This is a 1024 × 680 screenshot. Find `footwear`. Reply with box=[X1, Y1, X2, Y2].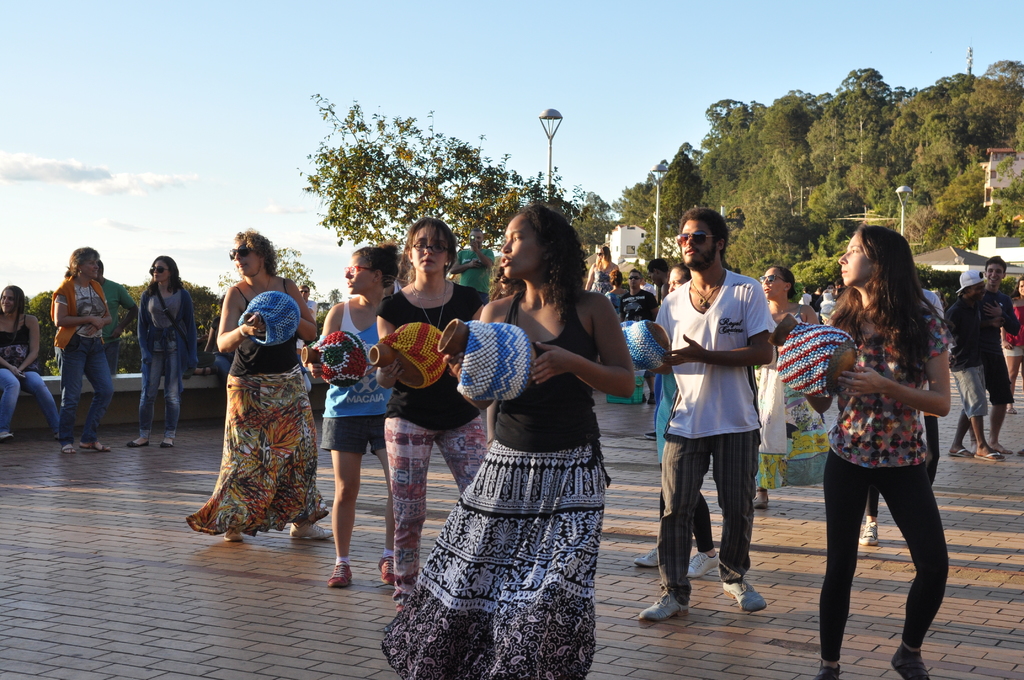
box=[0, 432, 19, 440].
